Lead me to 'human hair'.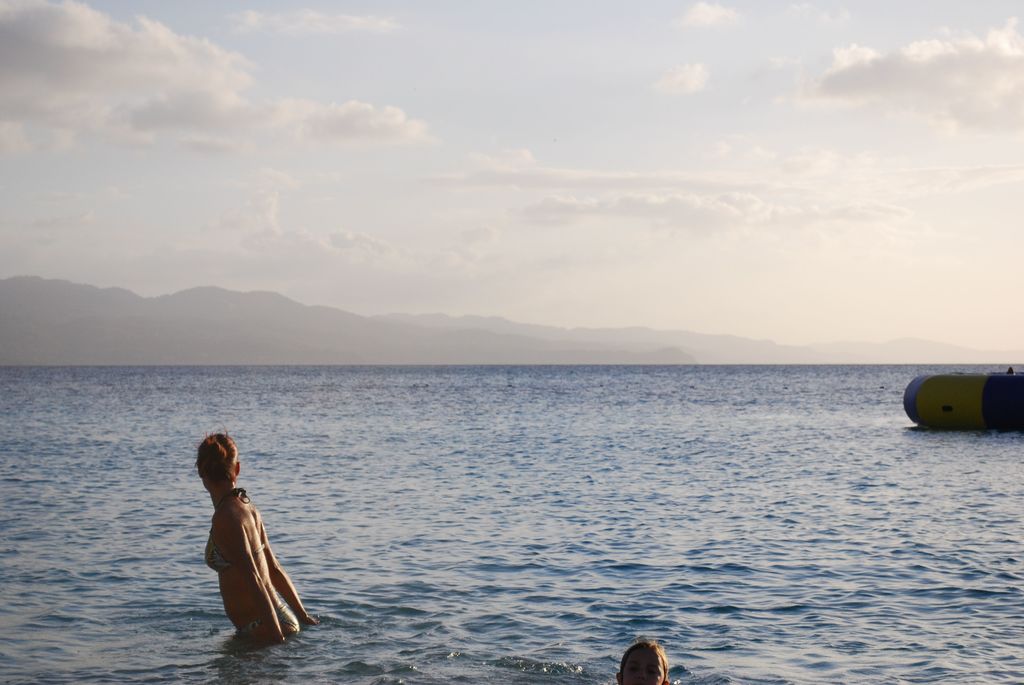
Lead to 188 424 241 489.
